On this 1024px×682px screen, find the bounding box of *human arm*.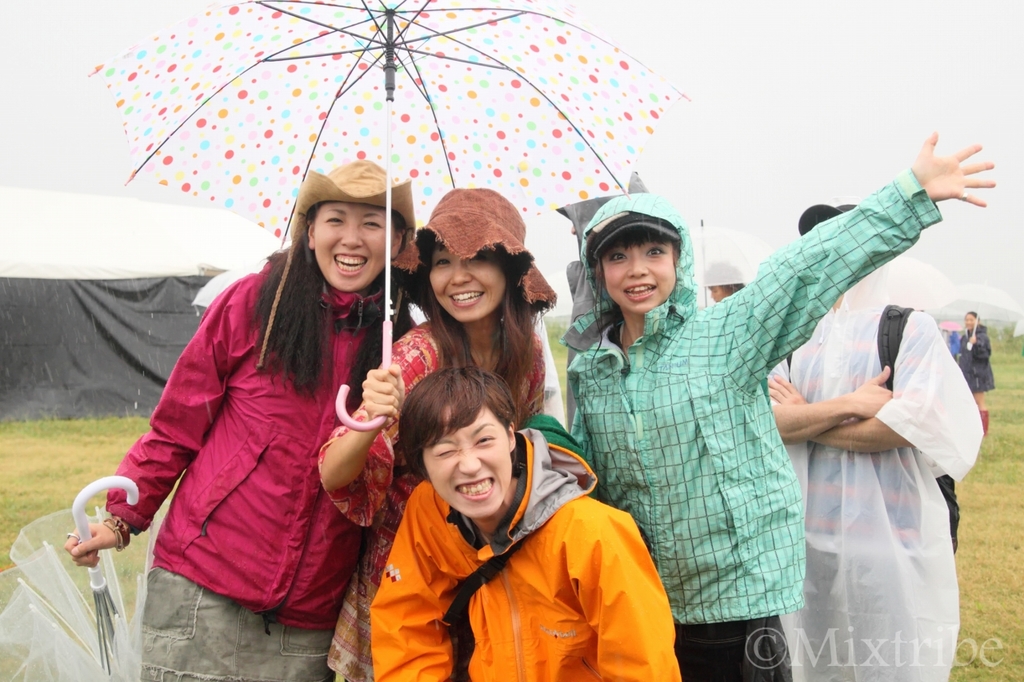
Bounding box: detection(590, 489, 690, 681).
